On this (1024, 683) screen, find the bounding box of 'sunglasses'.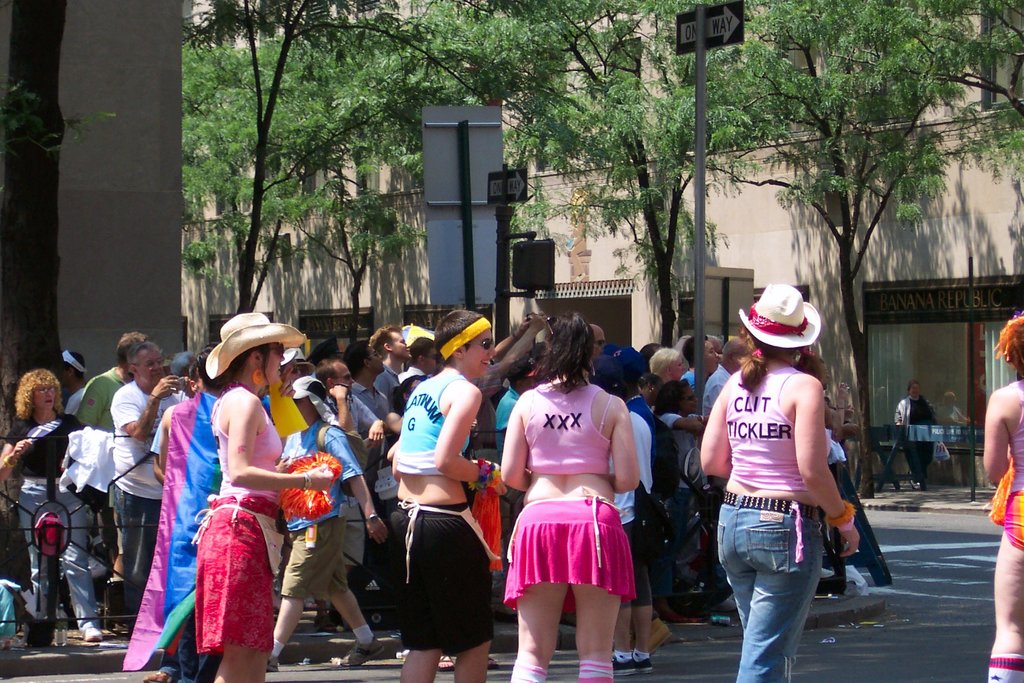
Bounding box: (x1=332, y1=373, x2=352, y2=381).
